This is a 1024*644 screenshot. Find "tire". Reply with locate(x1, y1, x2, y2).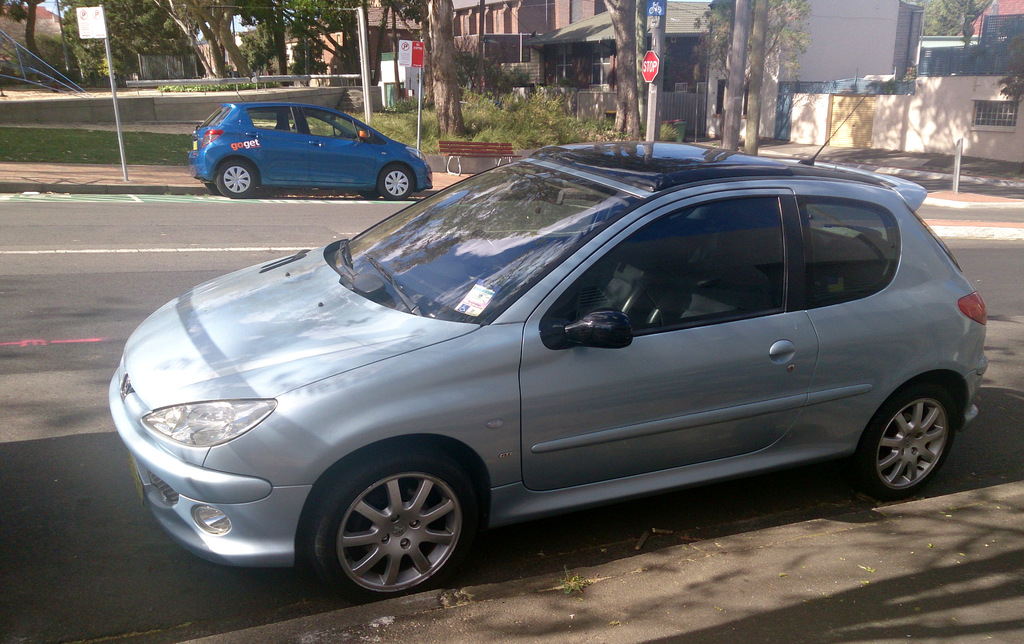
locate(378, 163, 415, 201).
